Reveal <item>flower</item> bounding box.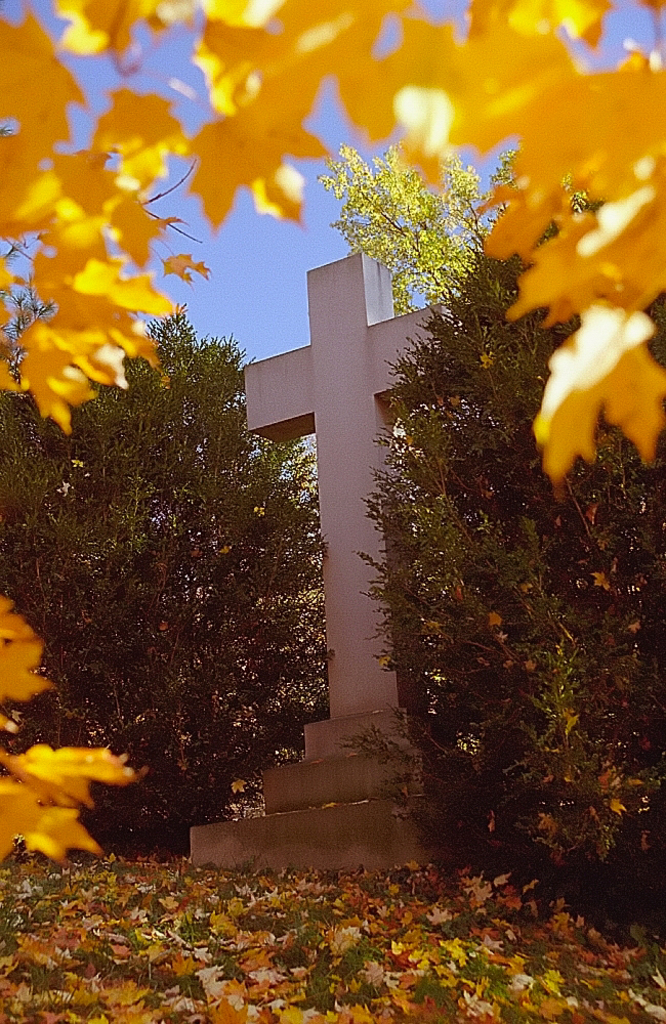
Revealed: BBox(10, 724, 136, 836).
